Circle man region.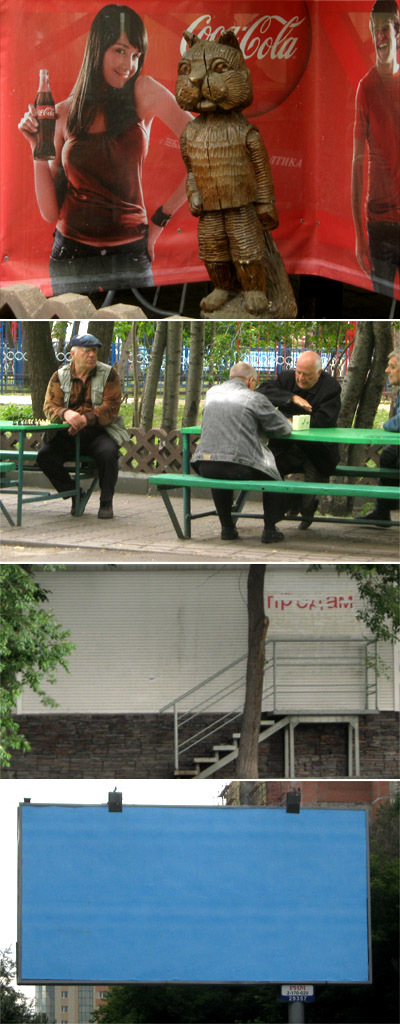
Region: <bbox>37, 322, 133, 514</bbox>.
